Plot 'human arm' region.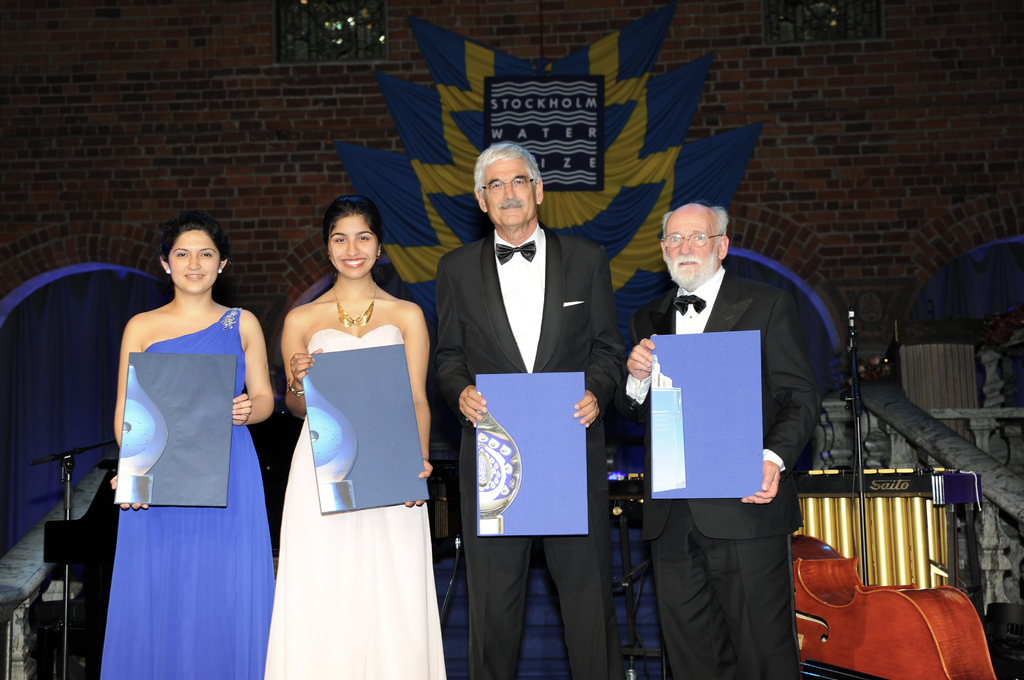
Plotted at select_region(401, 313, 433, 487).
